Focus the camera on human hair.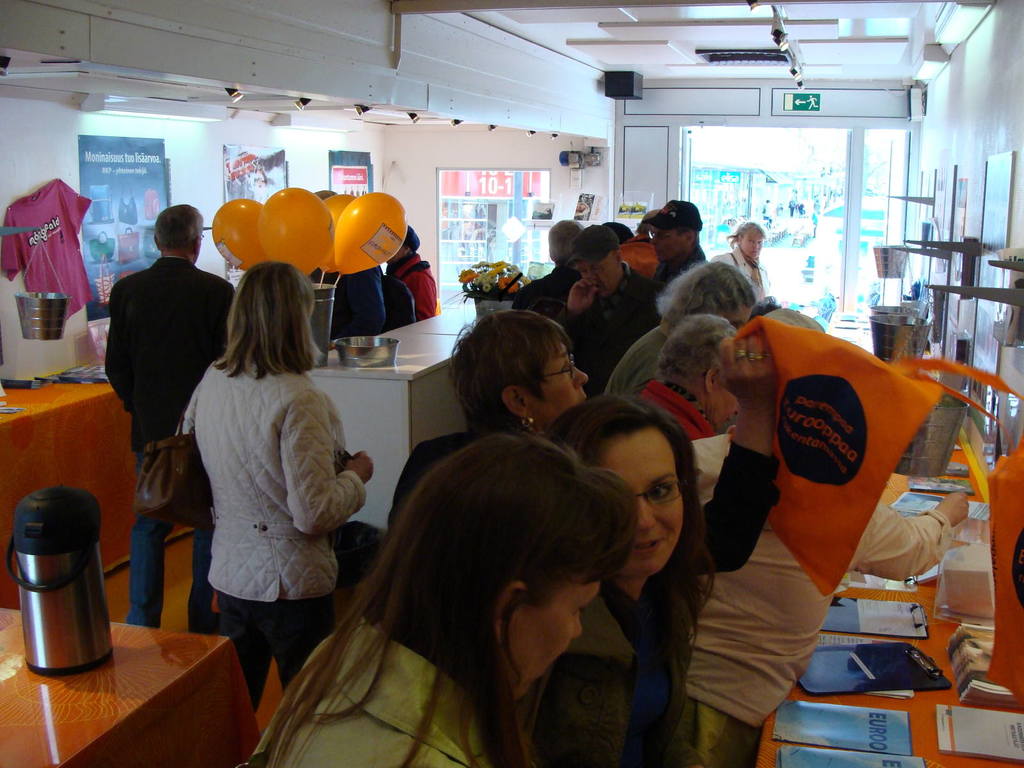
Focus region: pyautogui.locateOnScreen(453, 309, 572, 431).
